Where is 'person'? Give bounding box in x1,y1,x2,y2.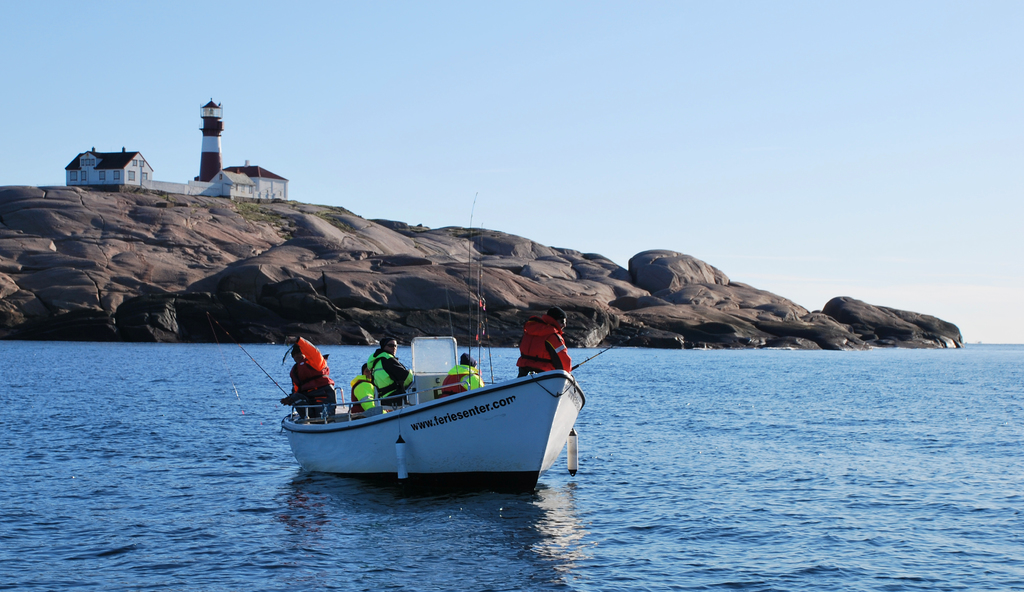
360,362,372,378.
